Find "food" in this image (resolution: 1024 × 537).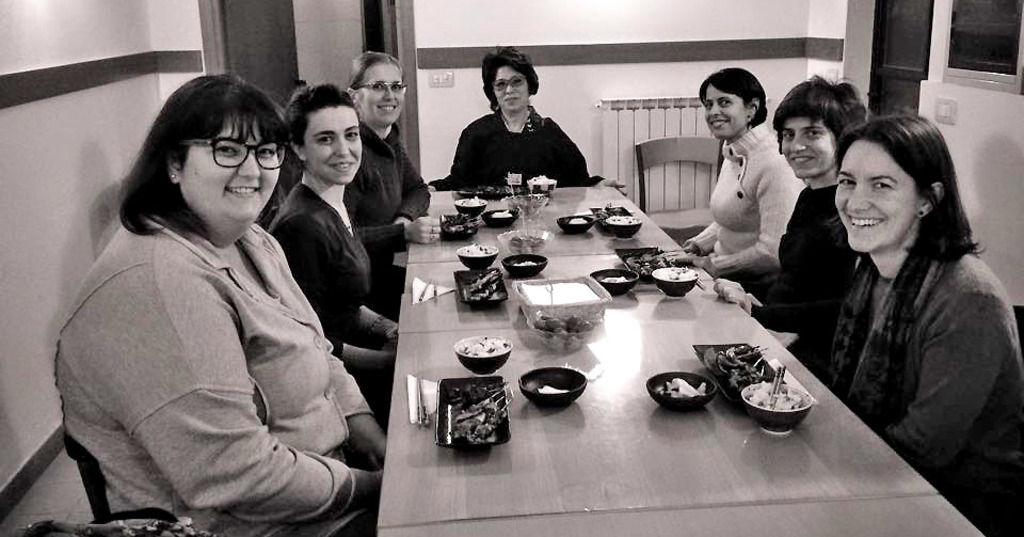
BBox(454, 192, 486, 208).
